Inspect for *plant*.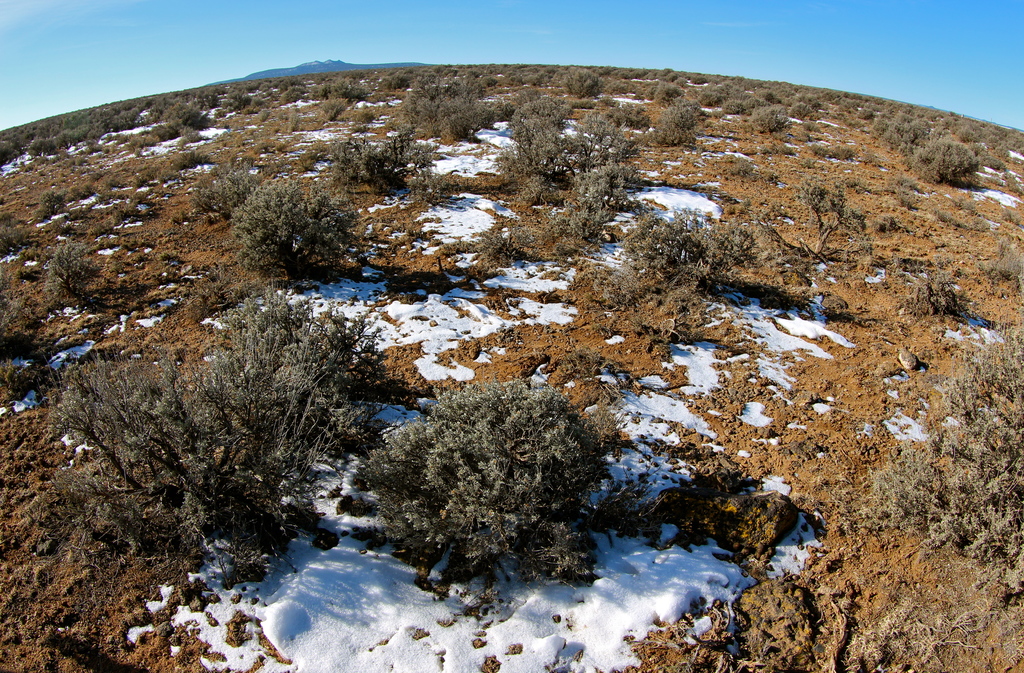
Inspection: l=721, t=73, r=740, b=99.
